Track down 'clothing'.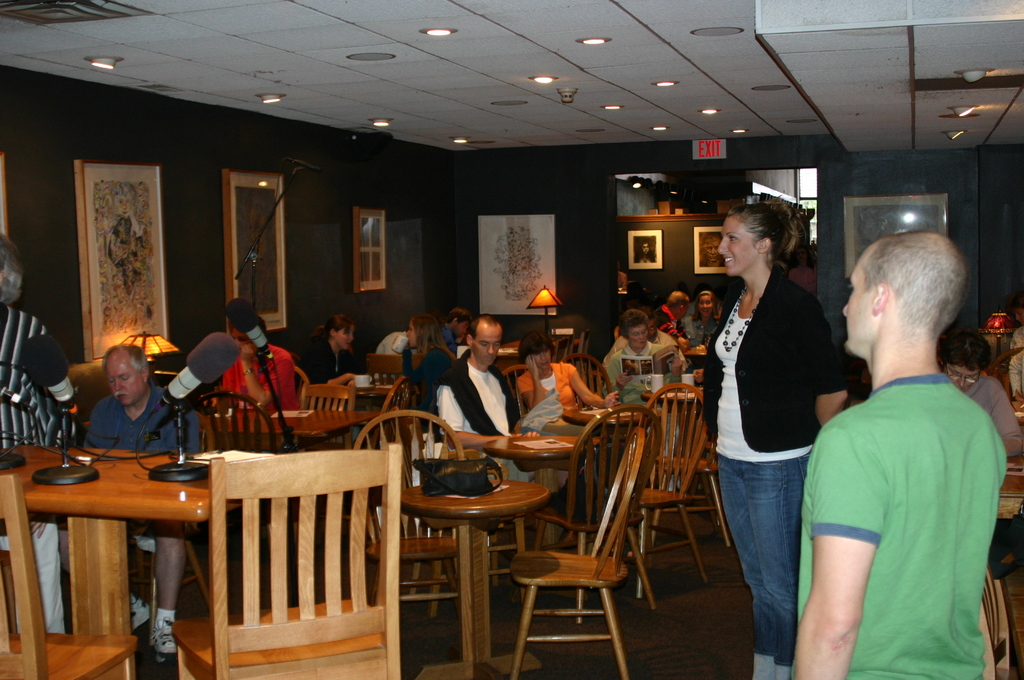
Tracked to <region>797, 373, 1006, 679</region>.
